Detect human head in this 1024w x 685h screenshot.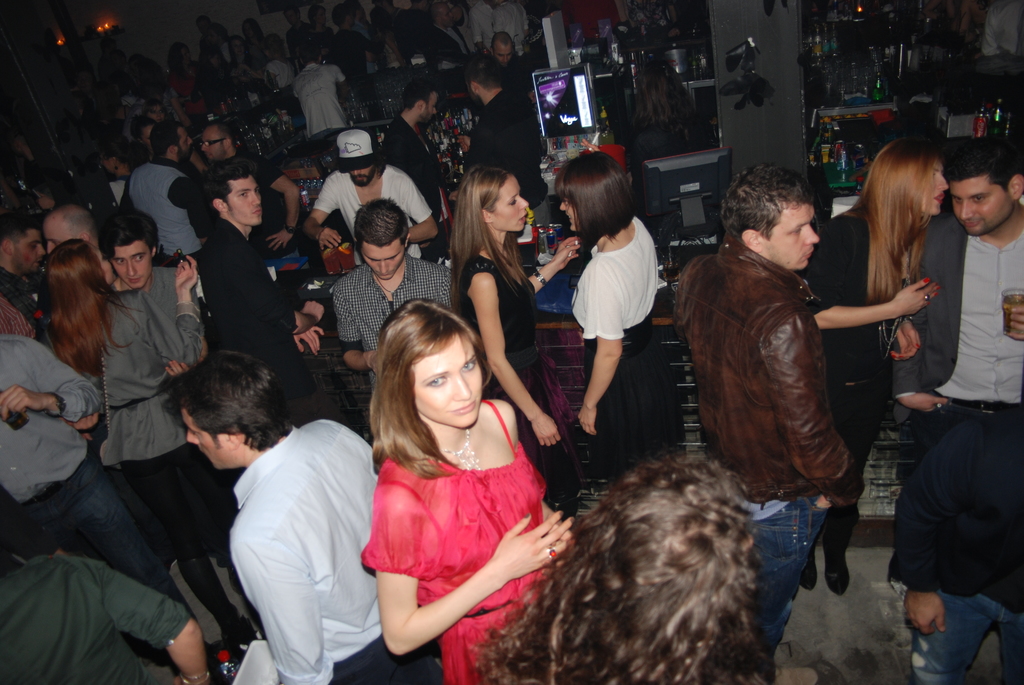
Detection: <region>404, 78, 438, 125</region>.
